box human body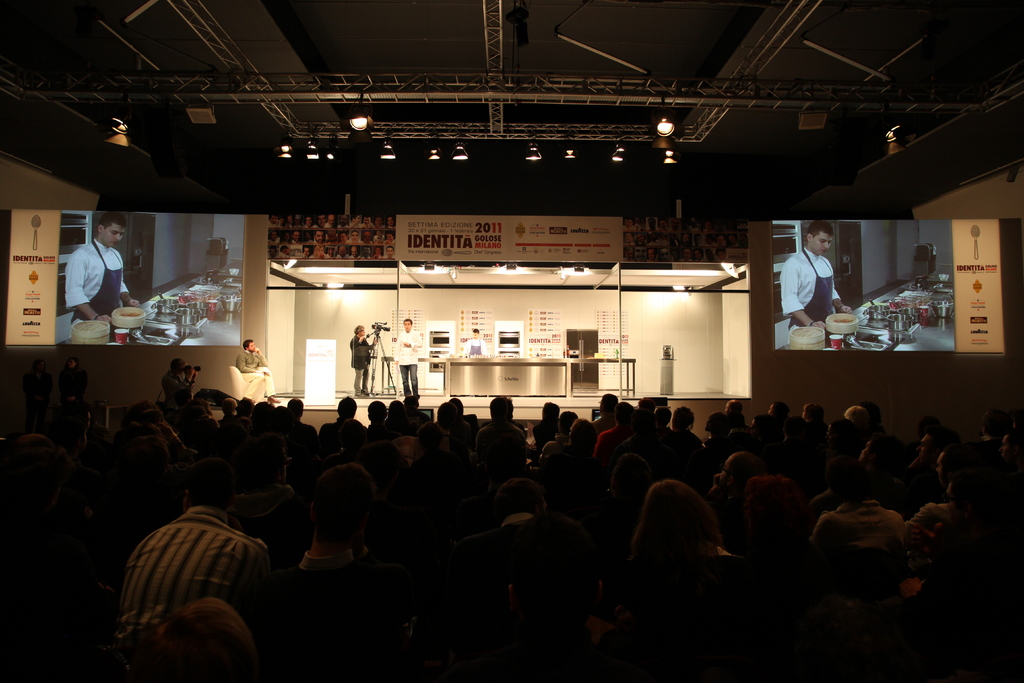
[237,349,278,401]
